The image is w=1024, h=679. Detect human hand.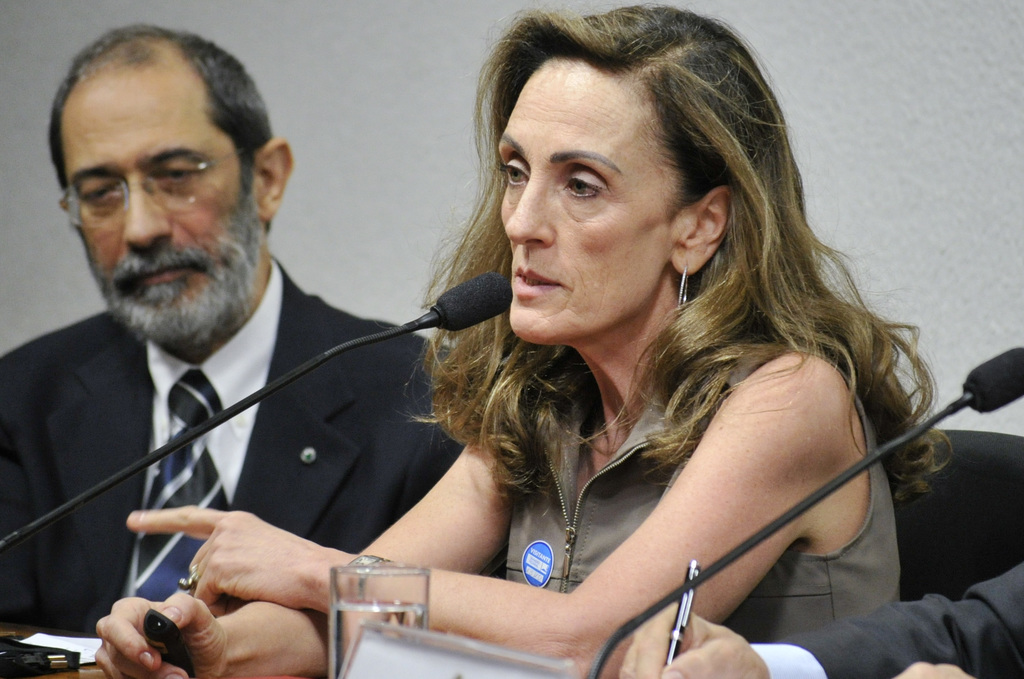
Detection: 892/658/975/678.
